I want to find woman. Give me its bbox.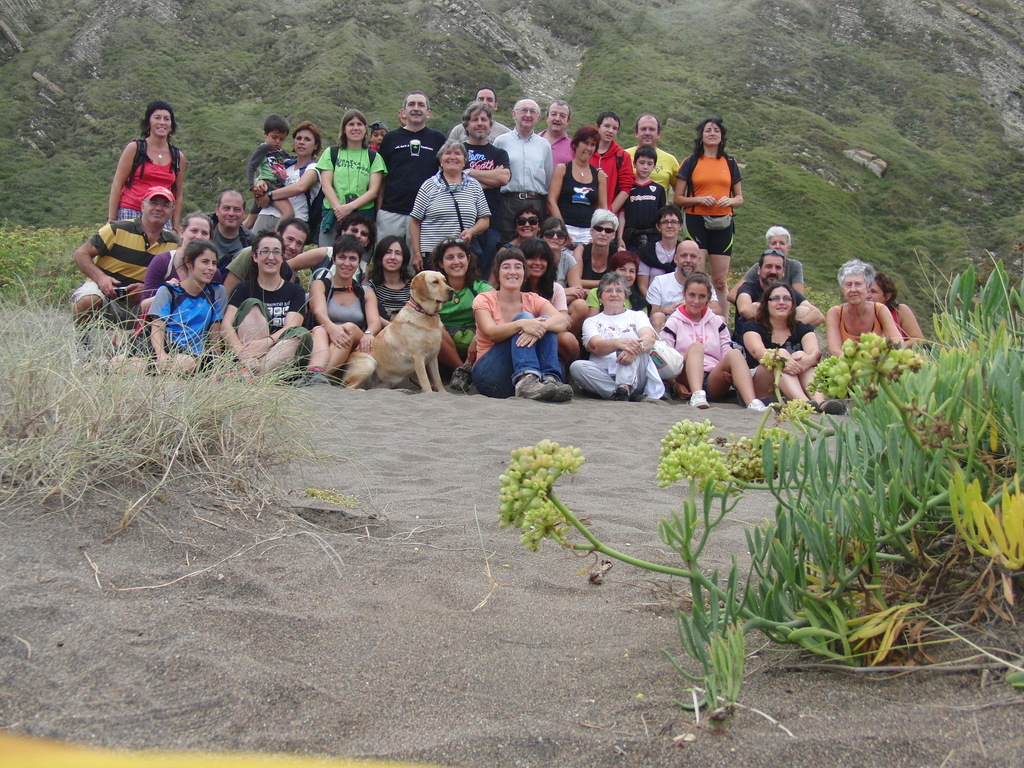
Rect(103, 98, 184, 236).
